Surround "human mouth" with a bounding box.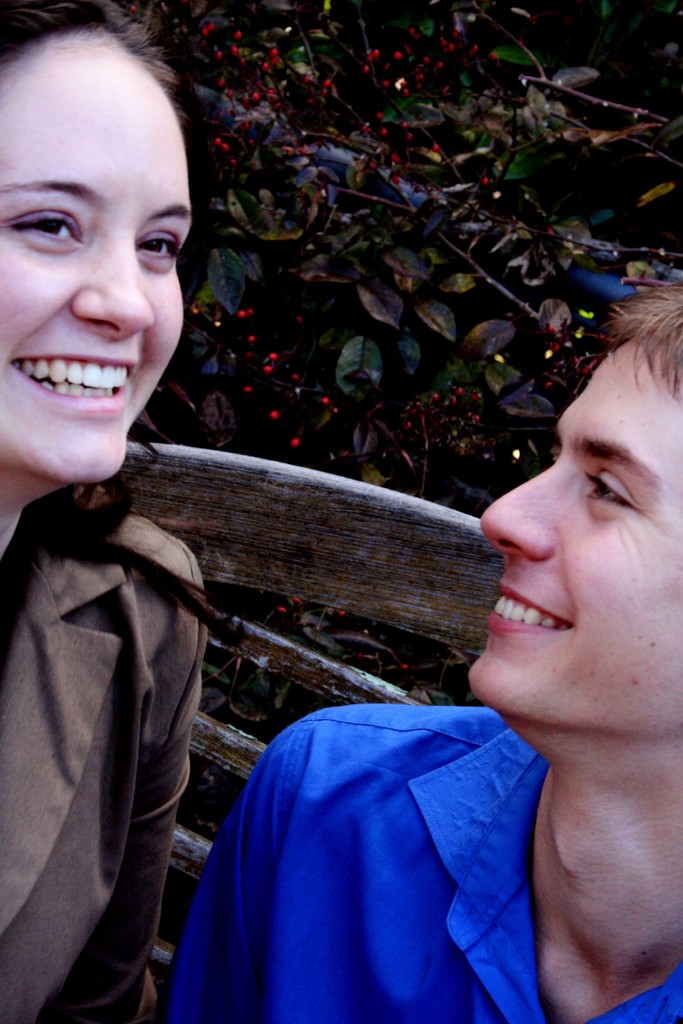
<box>486,573,577,659</box>.
